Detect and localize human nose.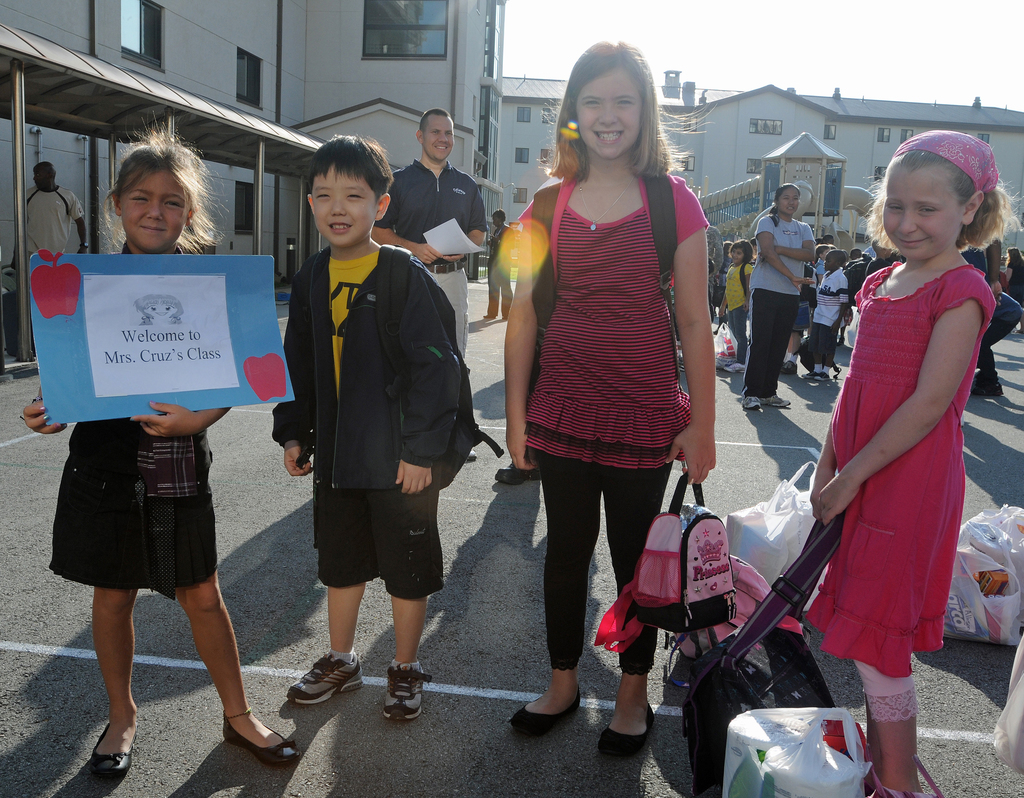
Localized at l=328, t=194, r=347, b=217.
